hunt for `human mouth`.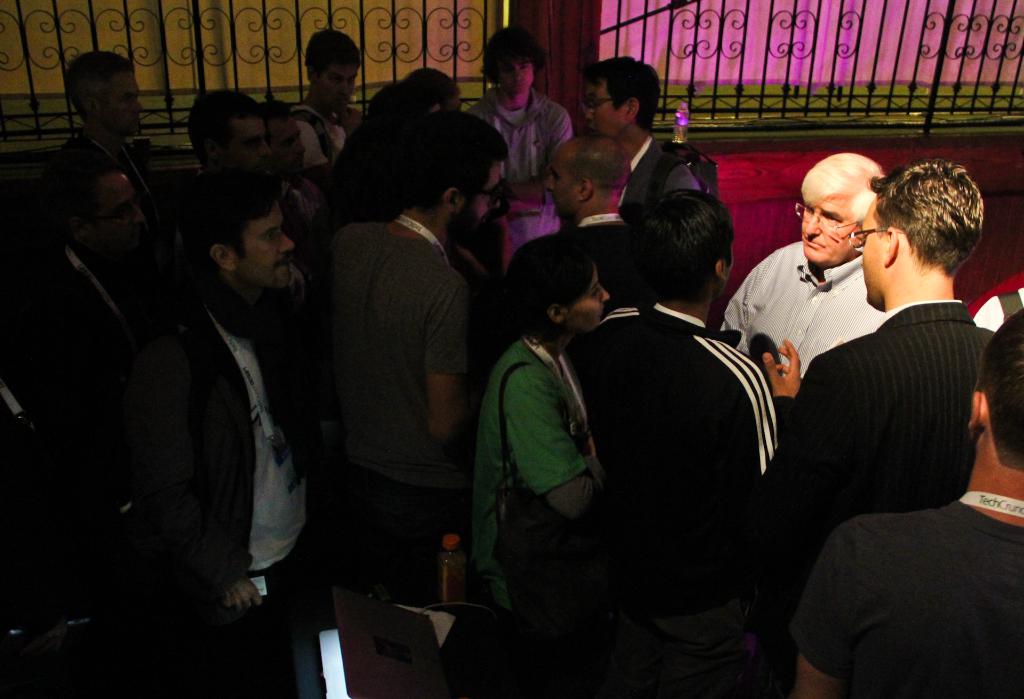
Hunted down at crop(596, 307, 604, 324).
